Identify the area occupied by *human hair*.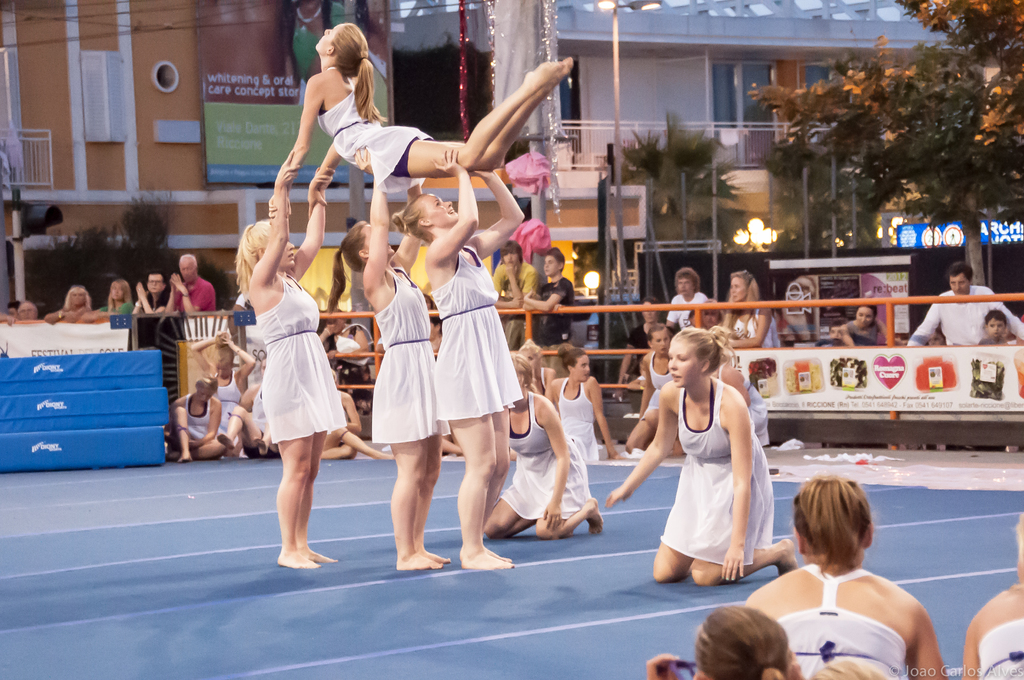
Area: <region>232, 219, 276, 299</region>.
